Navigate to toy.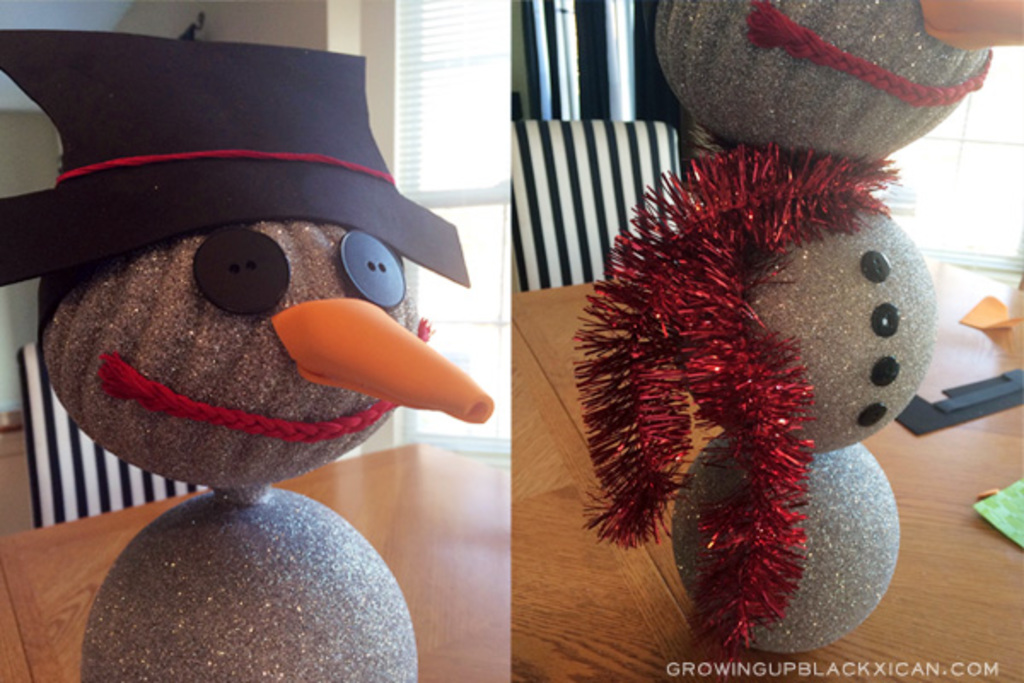
Navigation target: {"left": 32, "top": 10, "right": 526, "bottom": 640}.
